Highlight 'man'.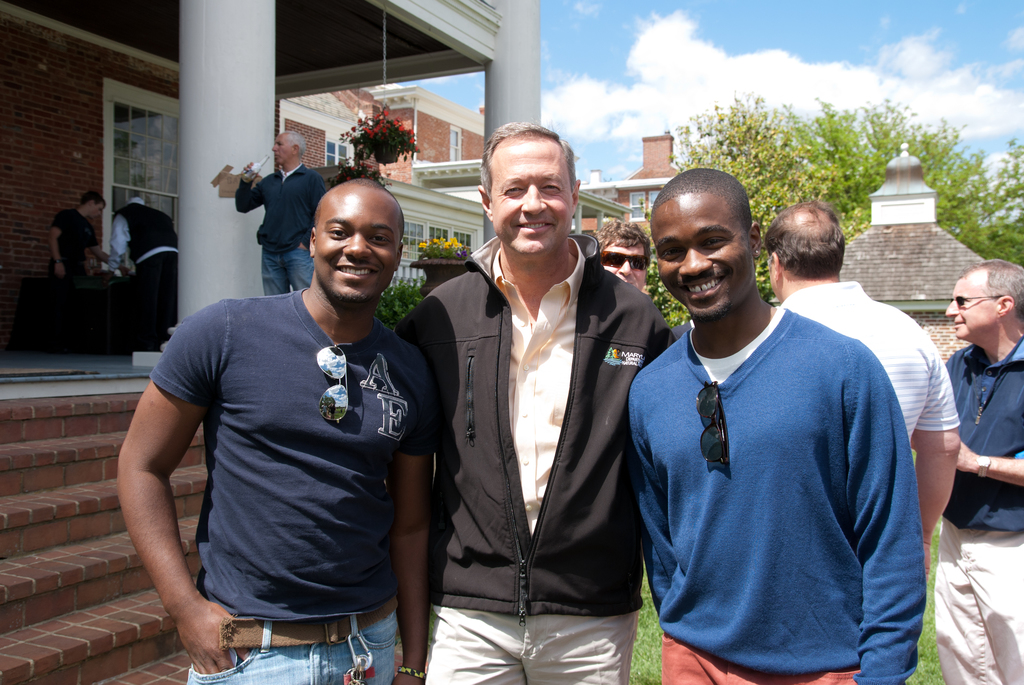
Highlighted region: select_region(928, 263, 1023, 684).
